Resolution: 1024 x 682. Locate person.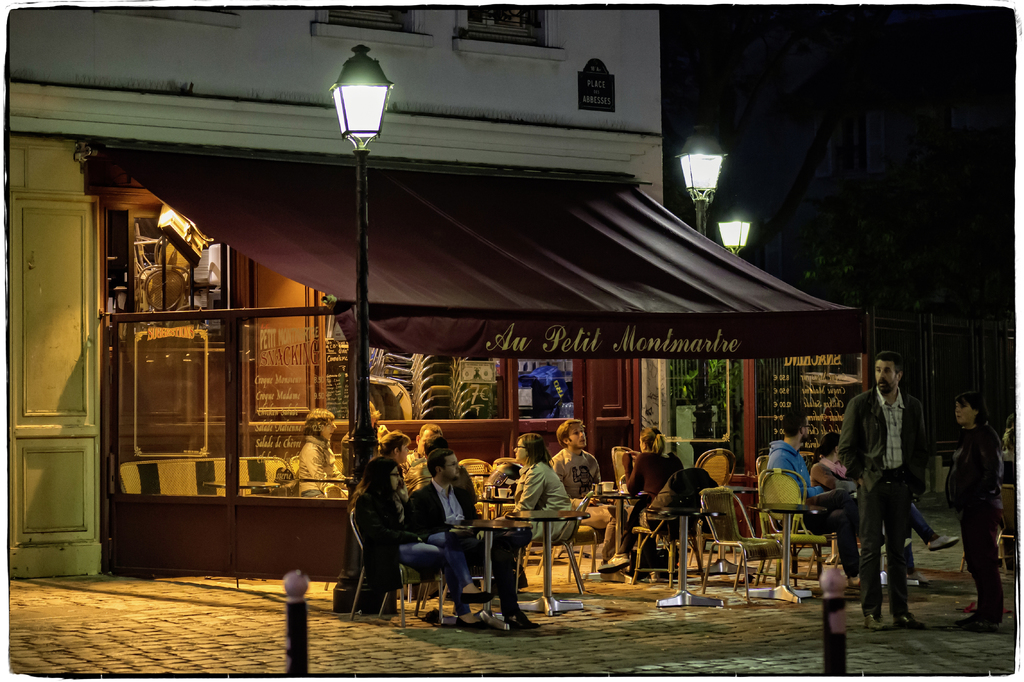
pyautogui.locateOnScreen(946, 384, 1014, 629).
